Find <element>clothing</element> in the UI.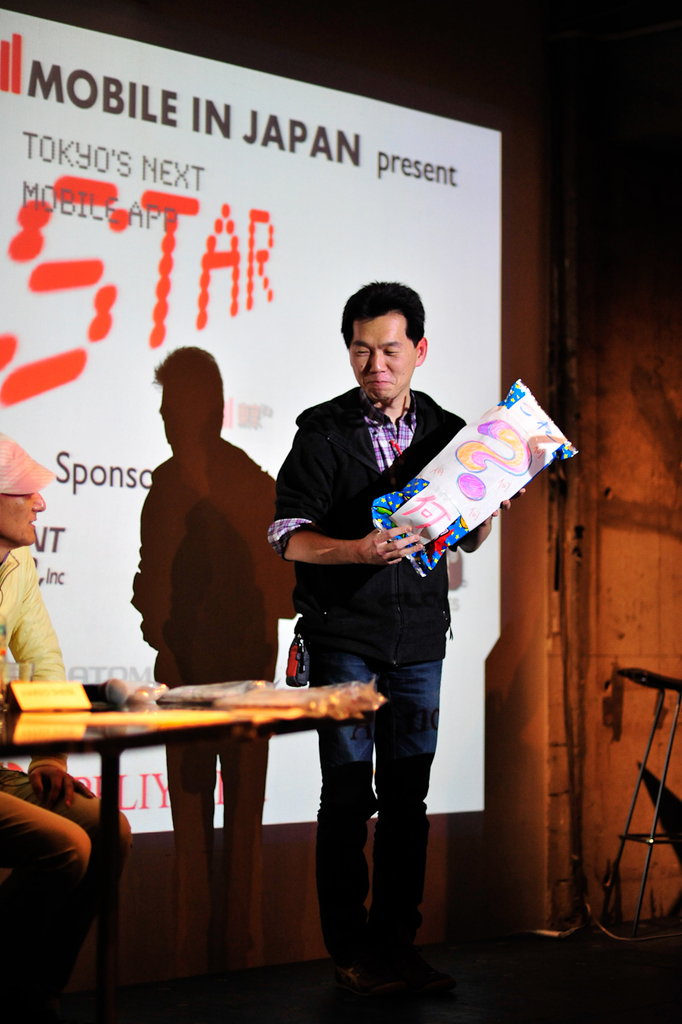
UI element at 265 375 465 974.
